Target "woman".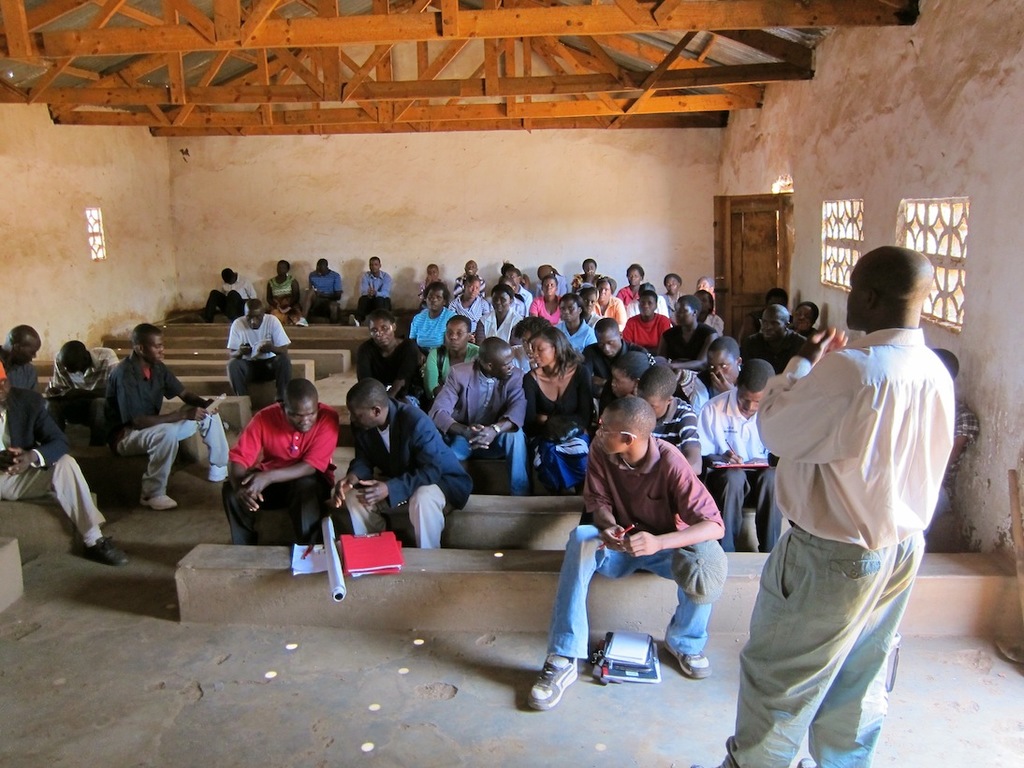
Target region: rect(474, 287, 522, 346).
